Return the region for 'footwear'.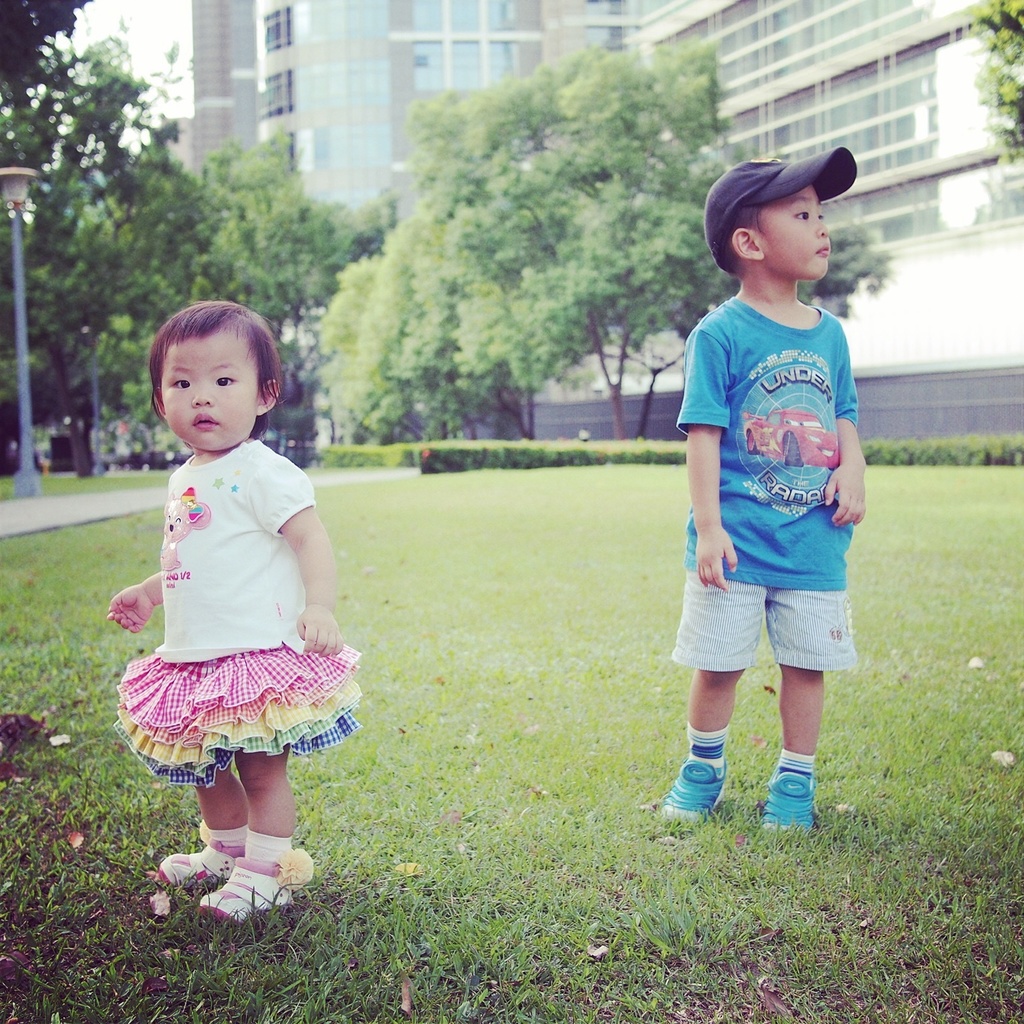
199:859:290:927.
